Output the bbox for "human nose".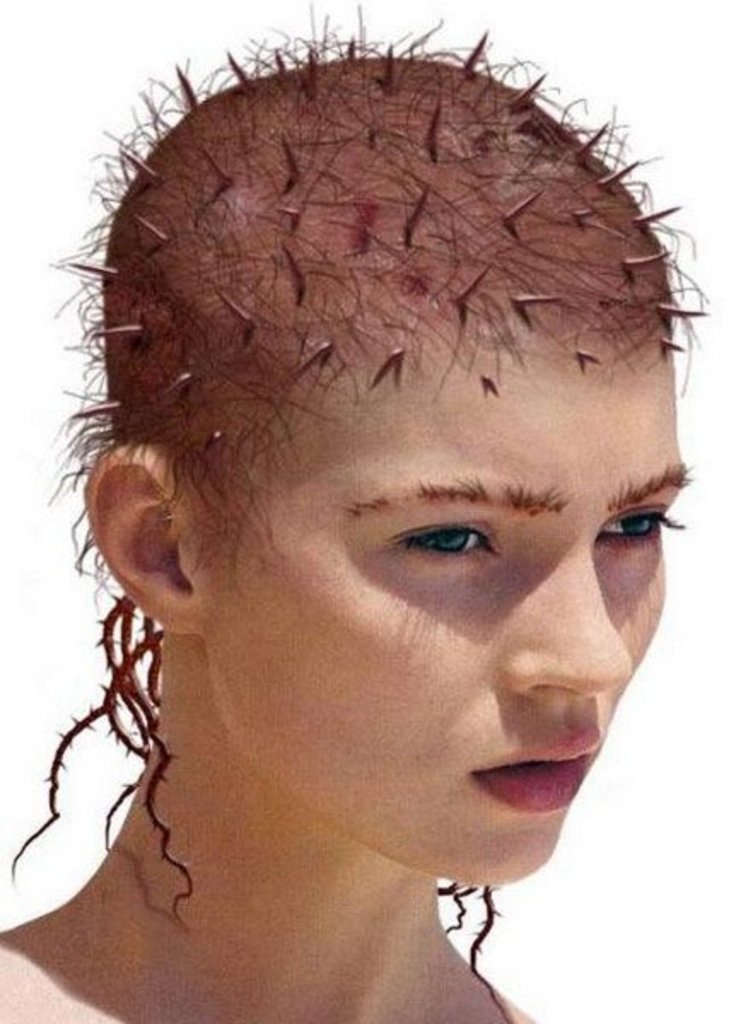
x1=509 y1=534 x2=630 y2=700.
